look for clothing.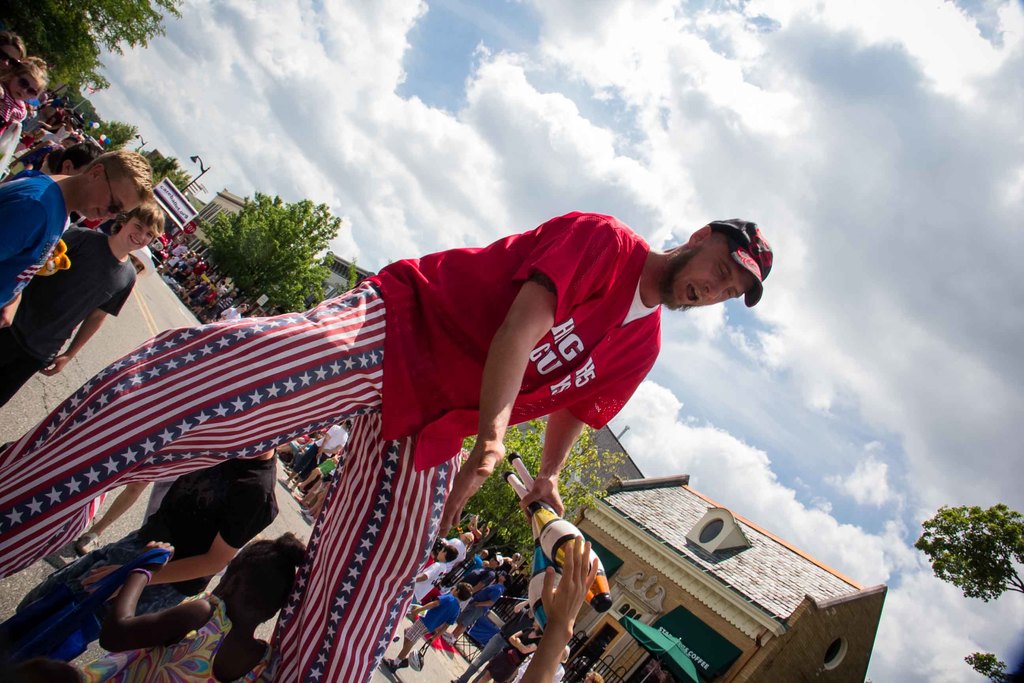
Found: box(0, 95, 19, 186).
